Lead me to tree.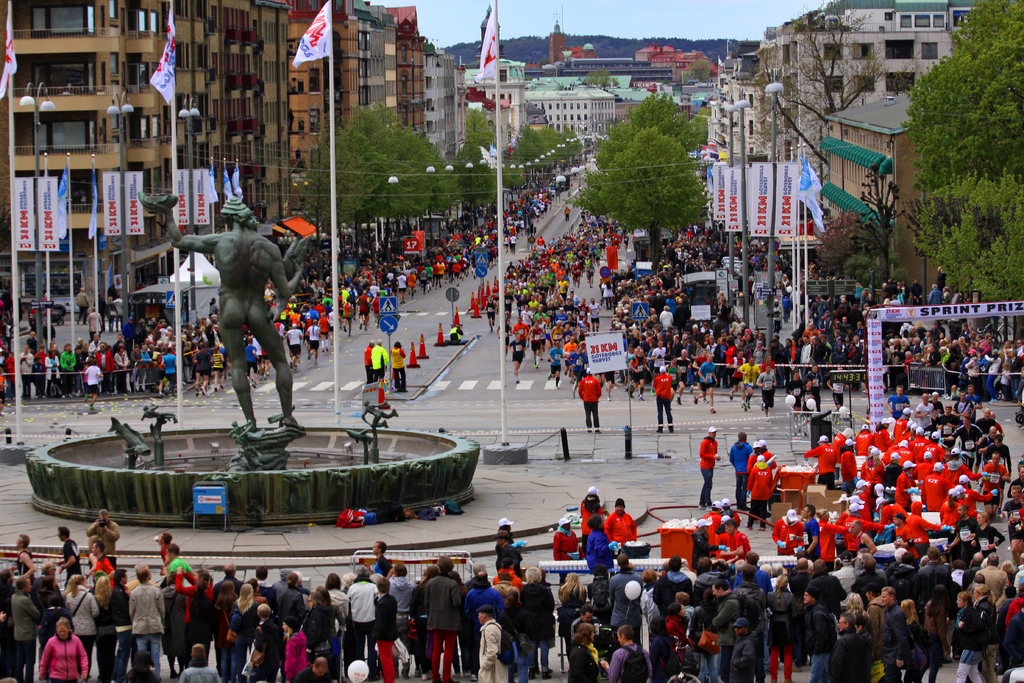
Lead to [573, 87, 709, 217].
